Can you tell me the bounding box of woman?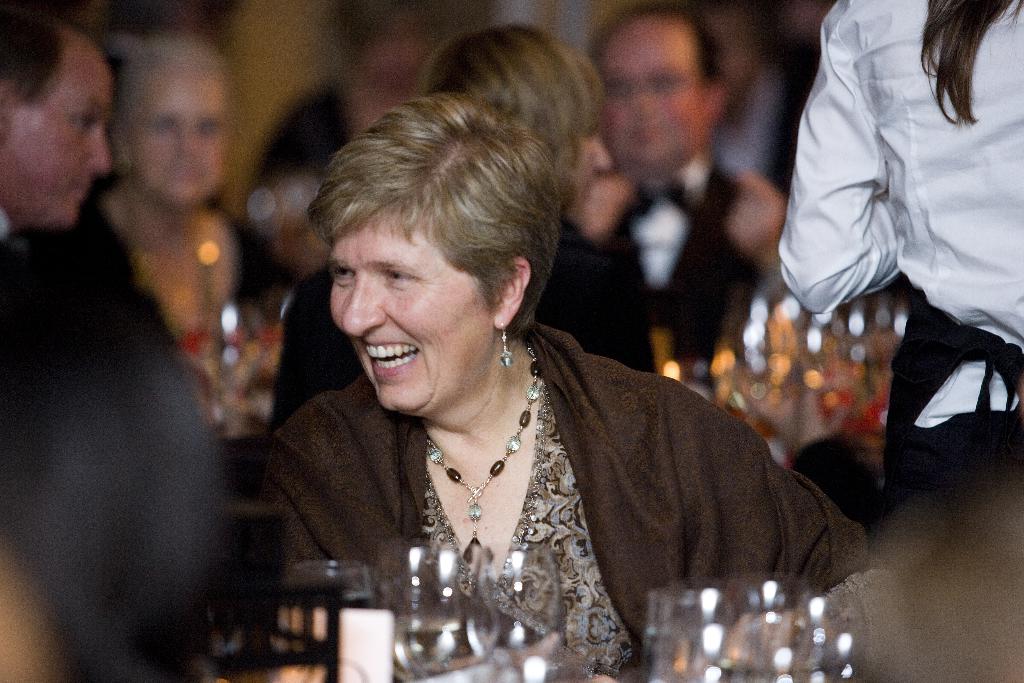
[left=774, top=0, right=1023, bottom=532].
